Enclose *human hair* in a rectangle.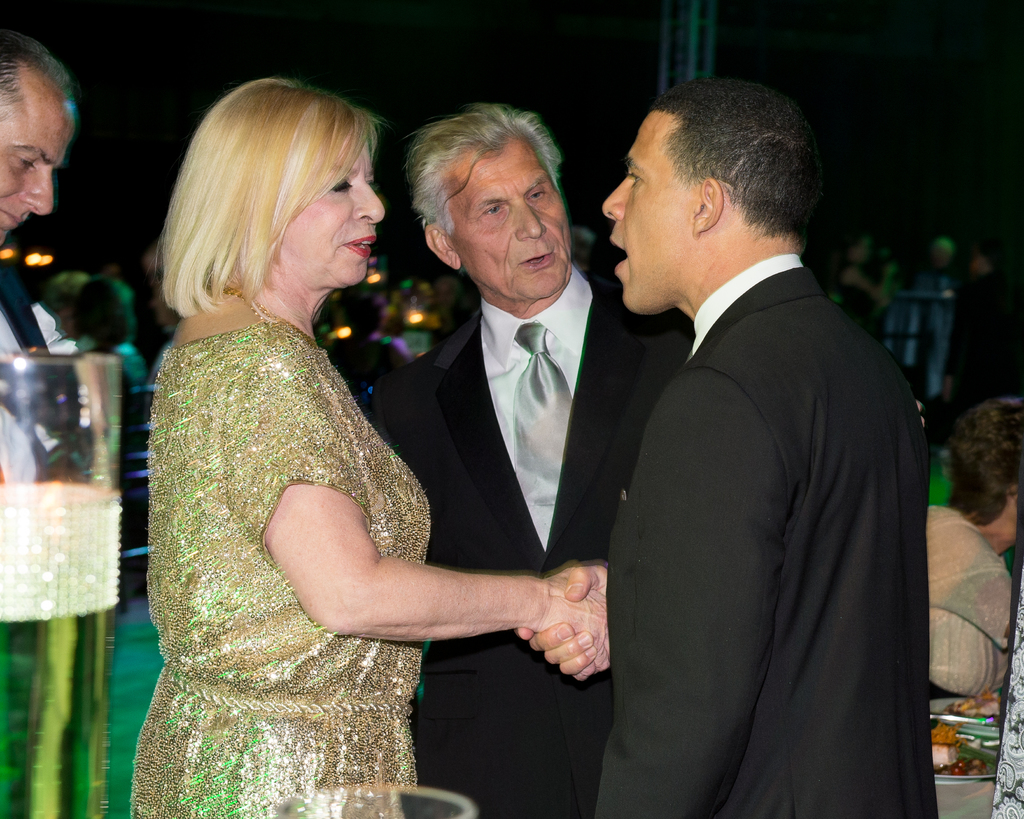
(x1=947, y1=397, x2=1023, y2=529).
